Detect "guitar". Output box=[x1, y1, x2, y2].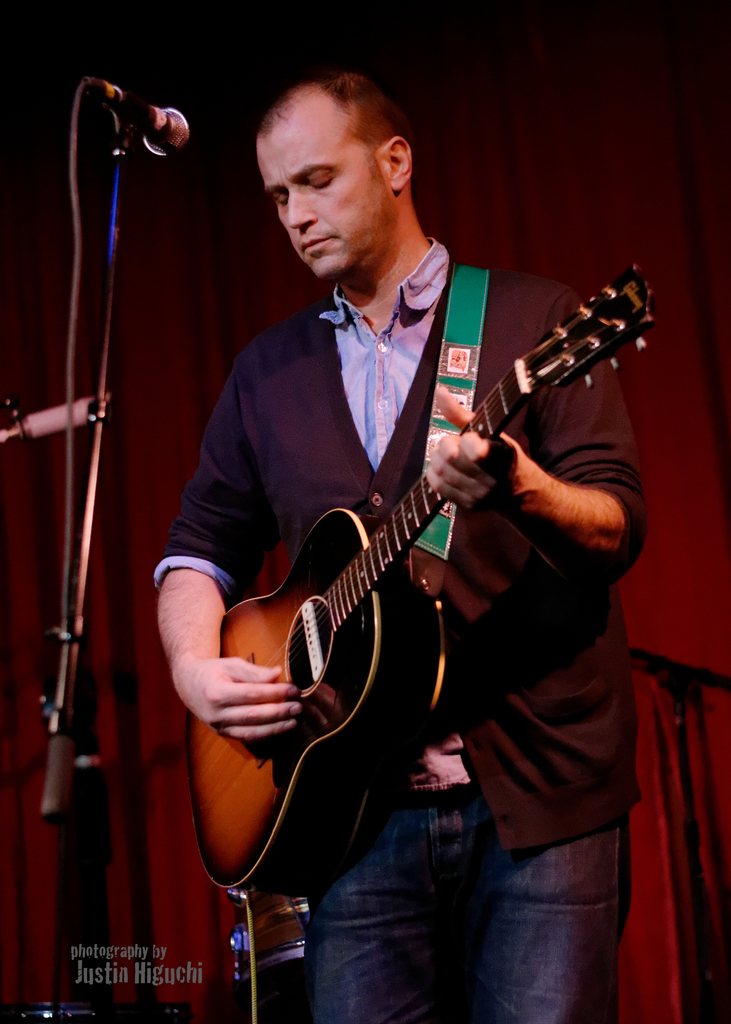
box=[185, 258, 654, 895].
